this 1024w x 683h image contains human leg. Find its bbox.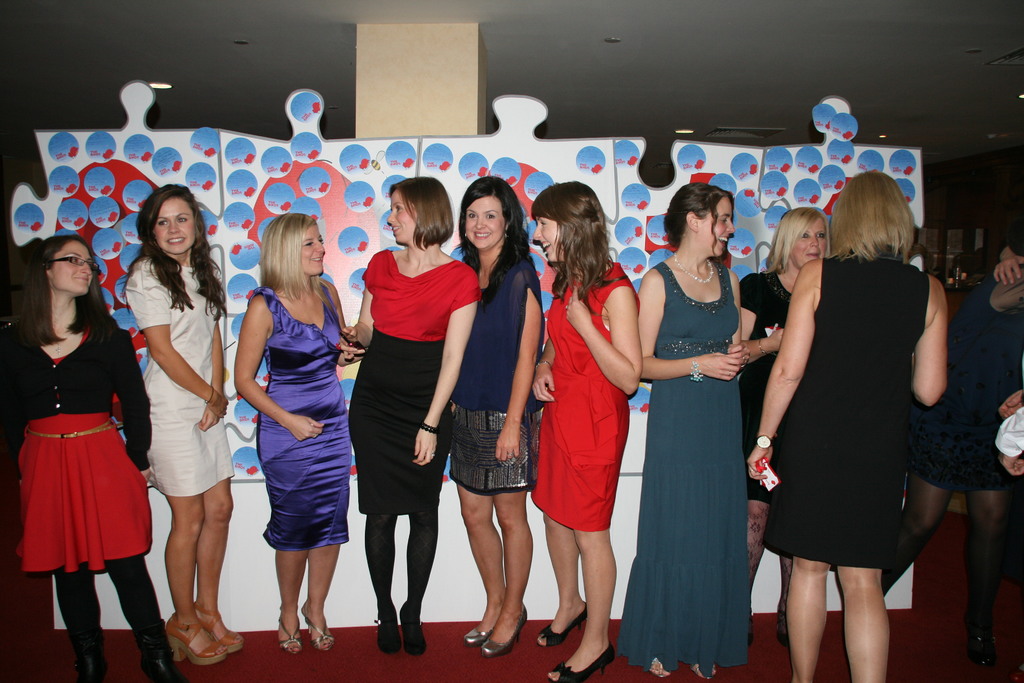
639 415 682 682.
